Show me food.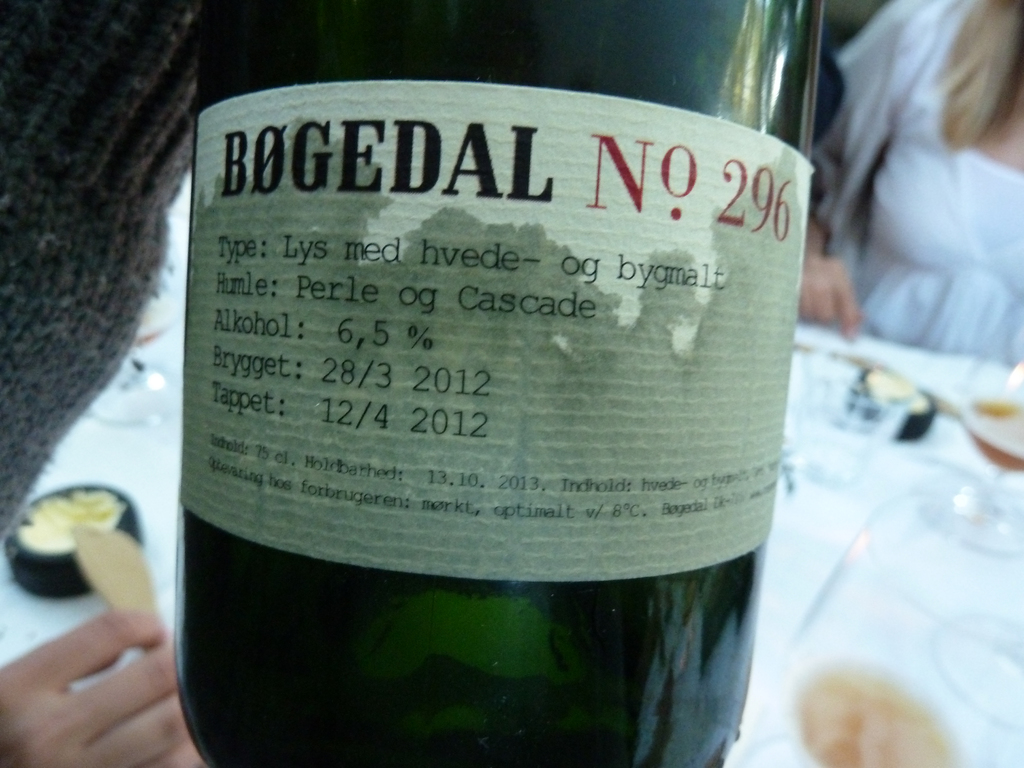
food is here: box(71, 526, 159, 618).
